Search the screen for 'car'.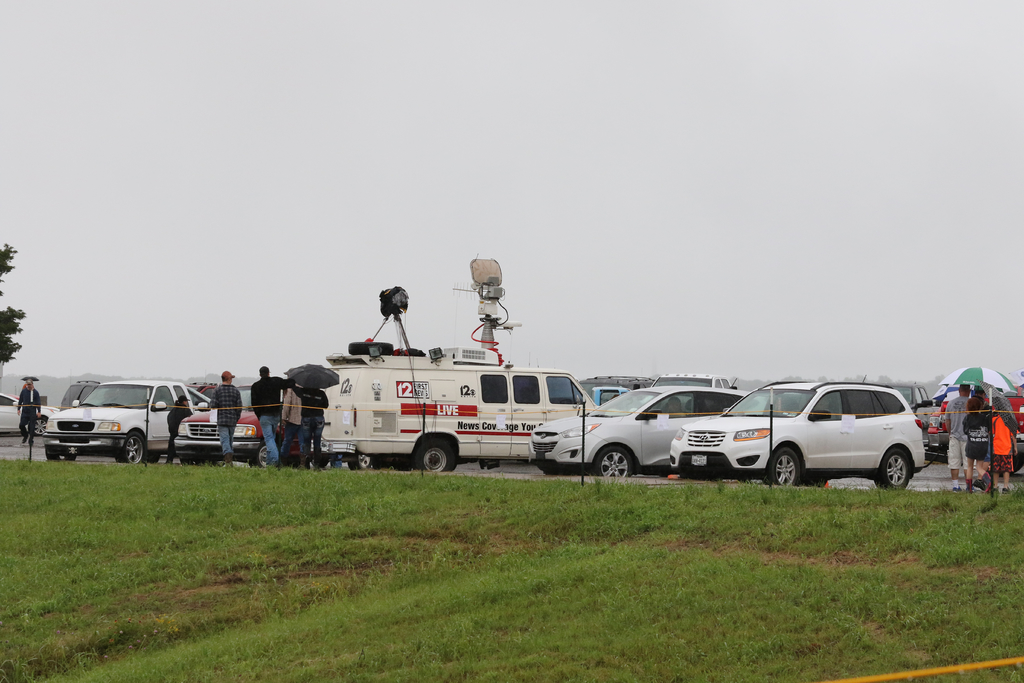
Found at region(532, 381, 744, 472).
